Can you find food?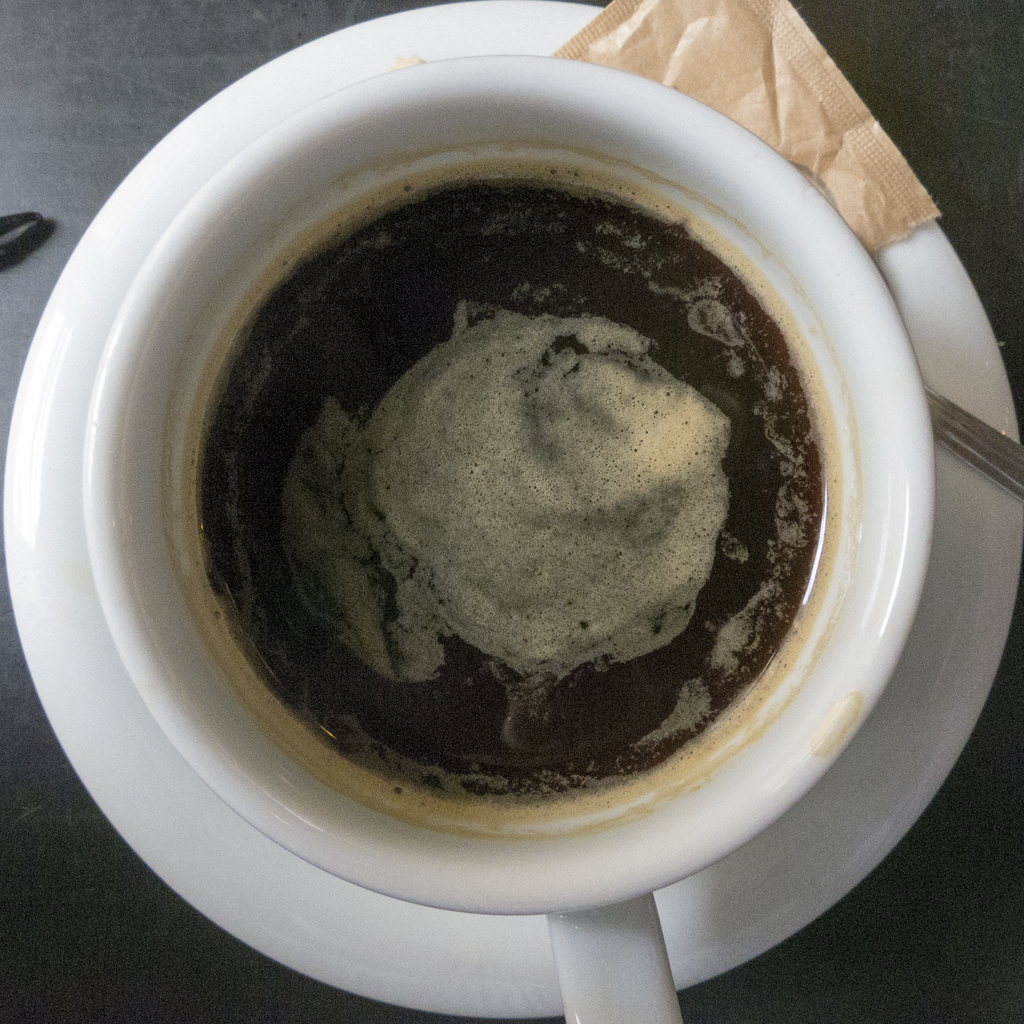
Yes, bounding box: region(200, 187, 826, 820).
